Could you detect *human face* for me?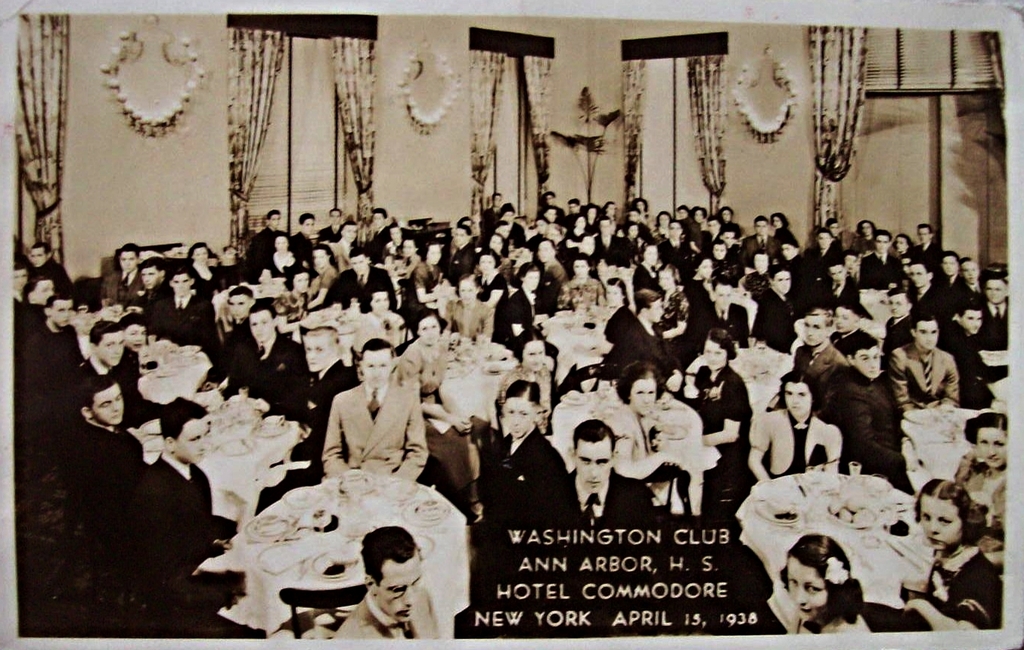
Detection result: 644,249,657,266.
